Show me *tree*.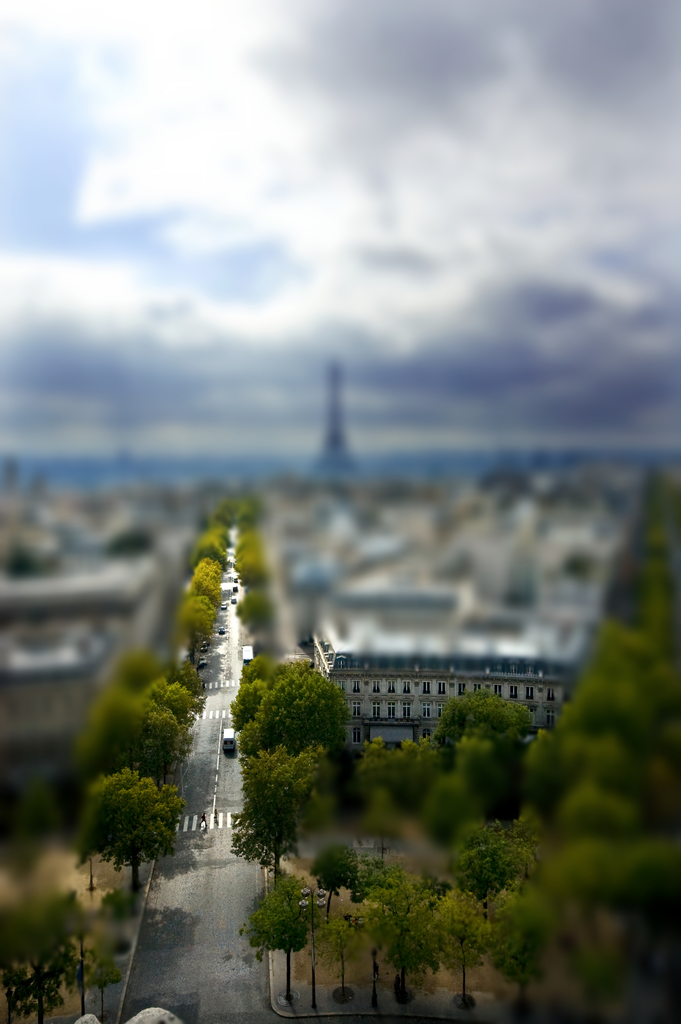
*tree* is here: left=247, top=870, right=311, bottom=1008.
